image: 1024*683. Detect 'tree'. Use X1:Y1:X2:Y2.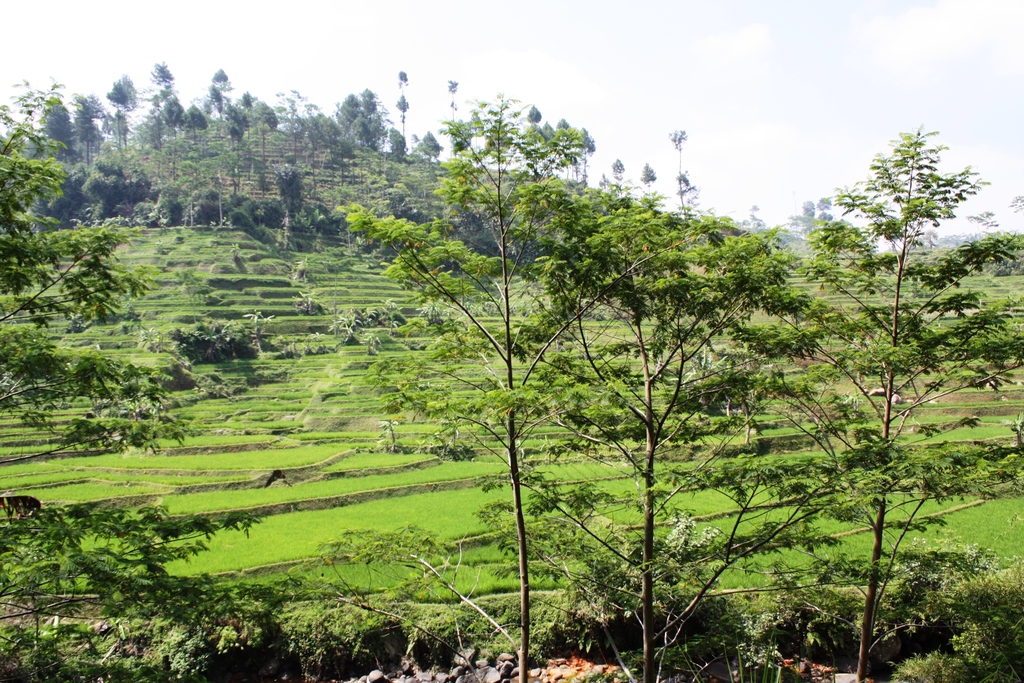
797:195:840:228.
